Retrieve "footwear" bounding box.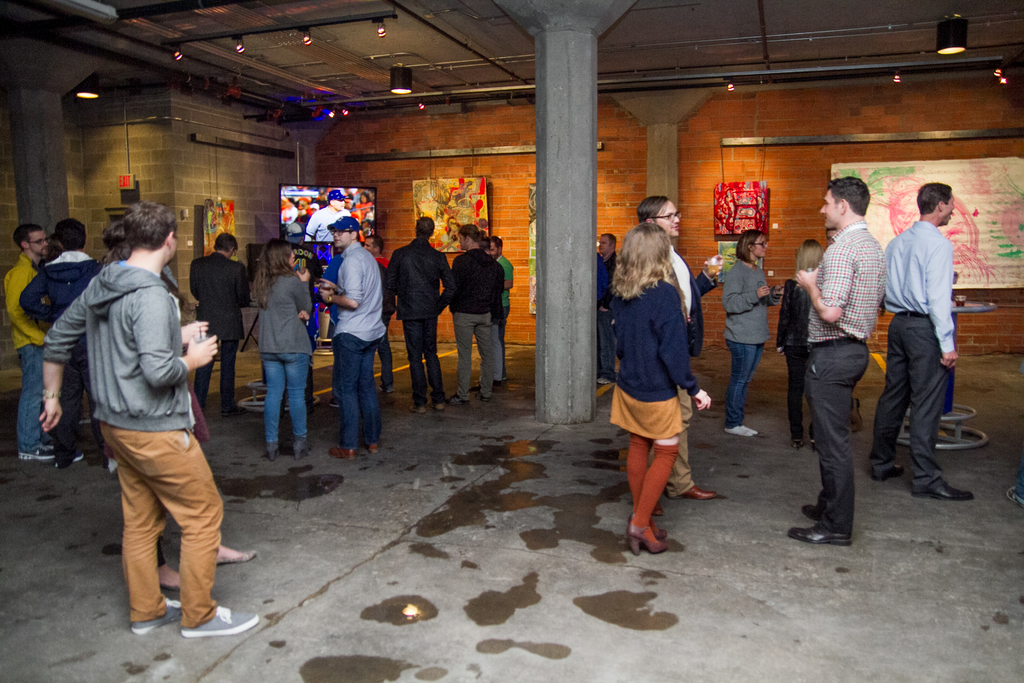
Bounding box: {"x1": 473, "y1": 386, "x2": 493, "y2": 407}.
